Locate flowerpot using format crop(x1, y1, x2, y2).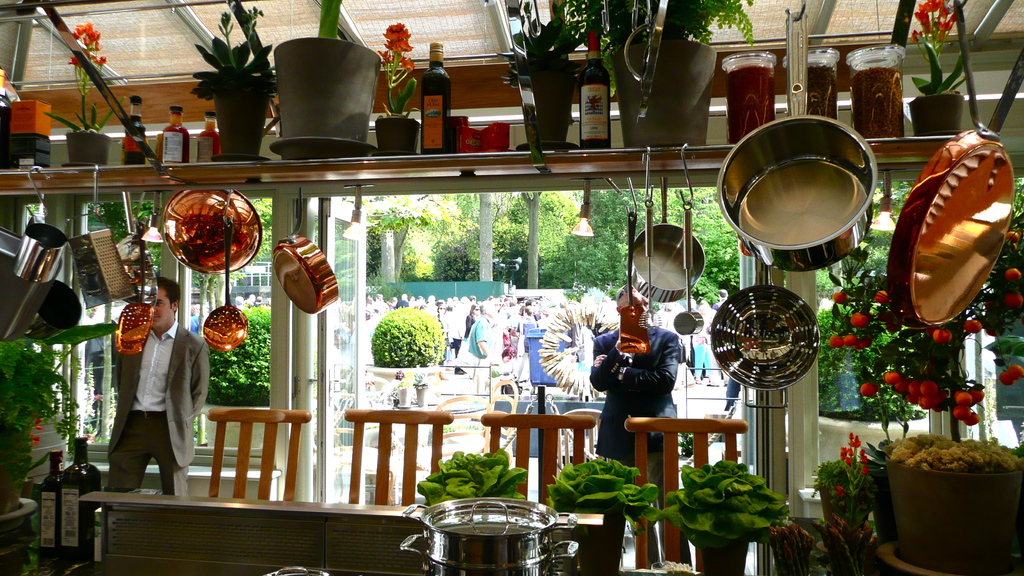
crop(275, 40, 379, 142).
